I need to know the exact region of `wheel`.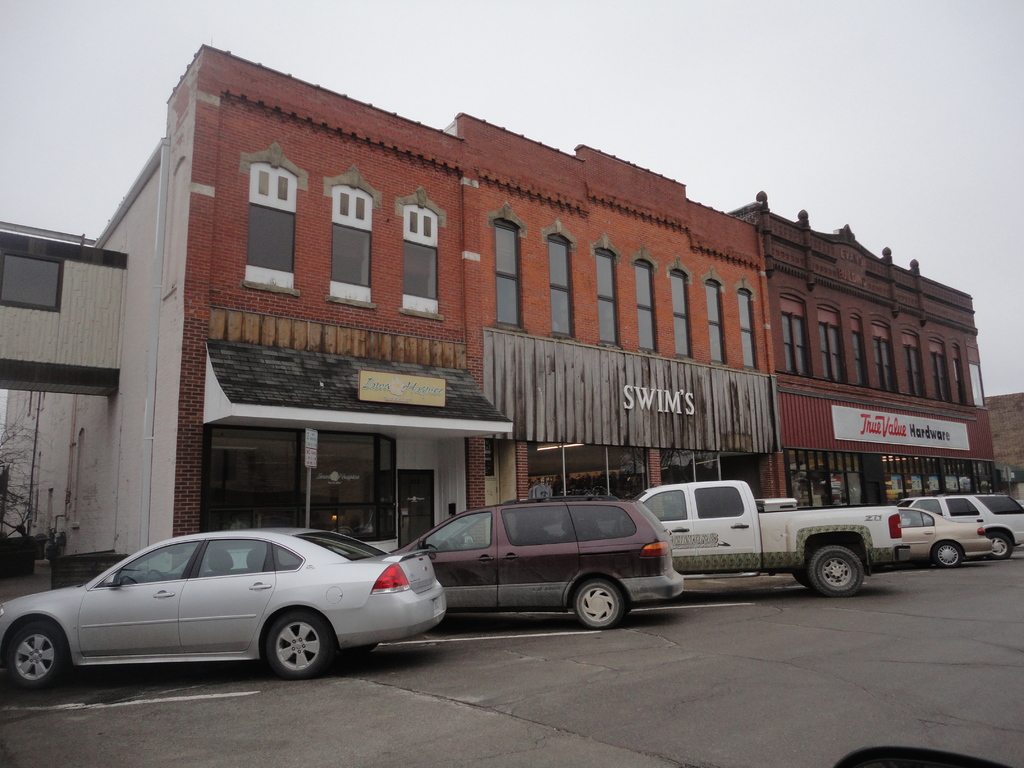
Region: rect(5, 625, 67, 685).
